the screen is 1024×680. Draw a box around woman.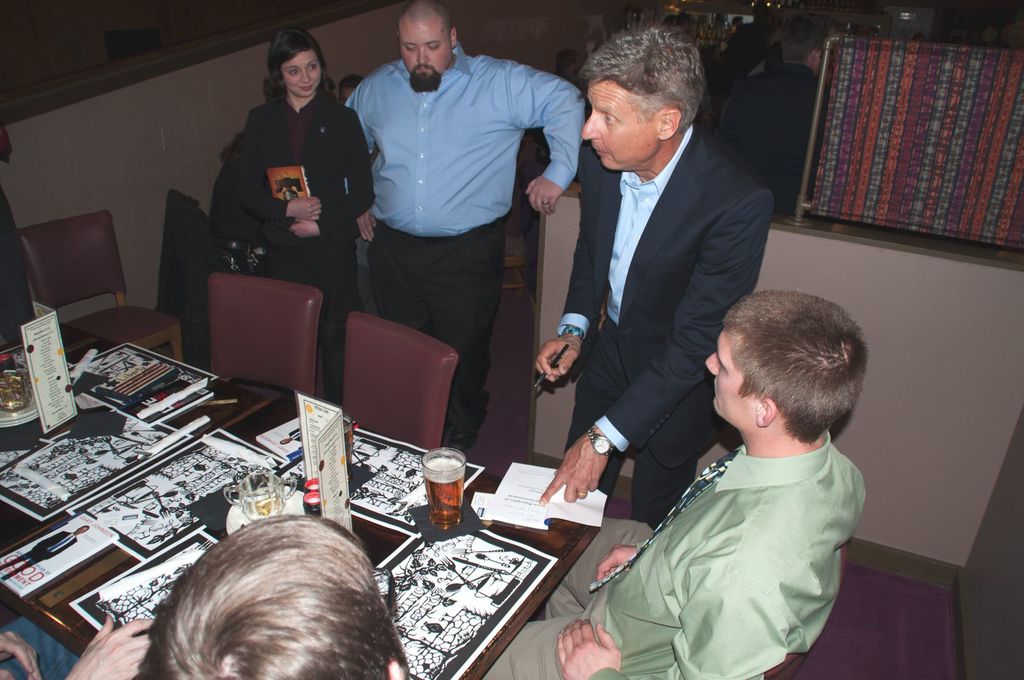
[x1=202, y1=124, x2=259, y2=243].
